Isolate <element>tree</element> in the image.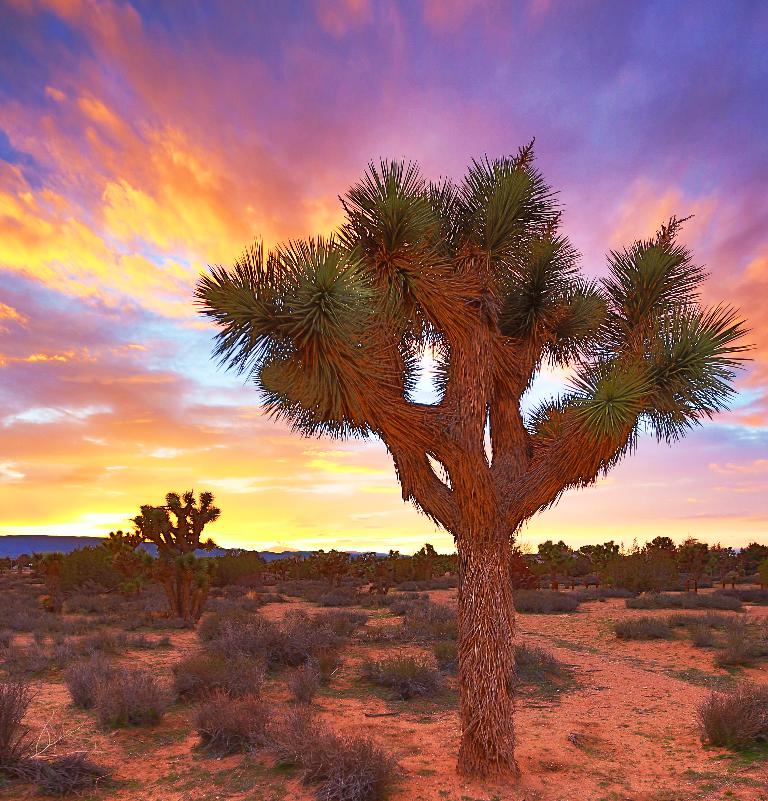
Isolated region: x1=214, y1=127, x2=705, y2=733.
